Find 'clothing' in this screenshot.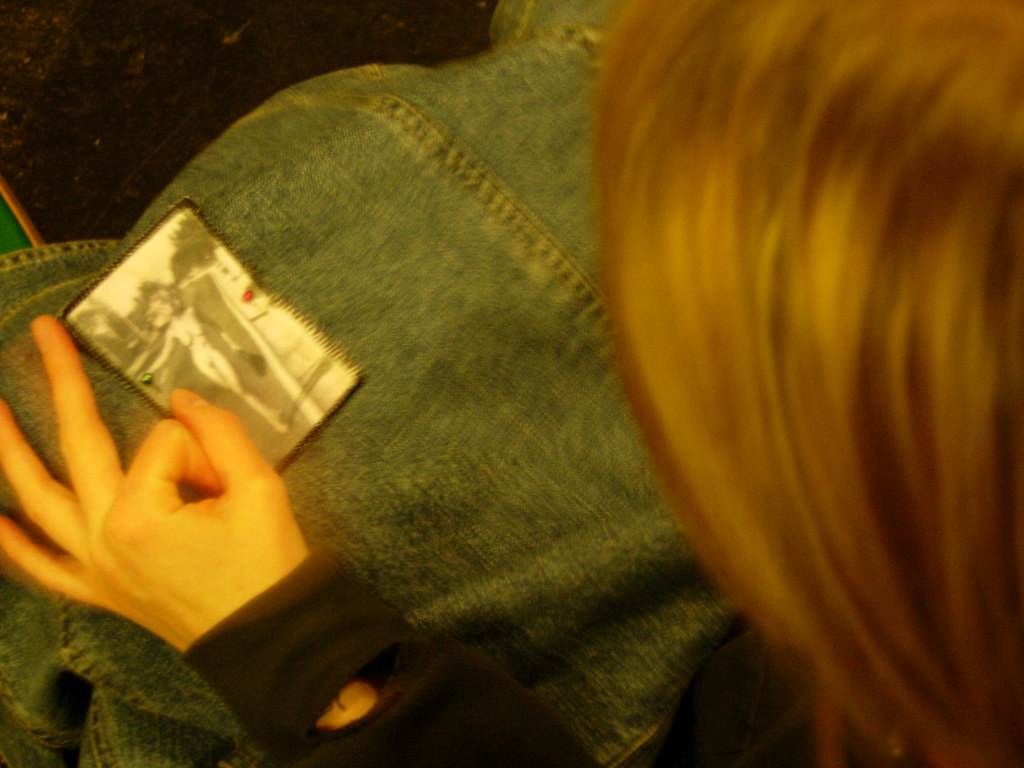
The bounding box for 'clothing' is rect(0, 0, 807, 767).
